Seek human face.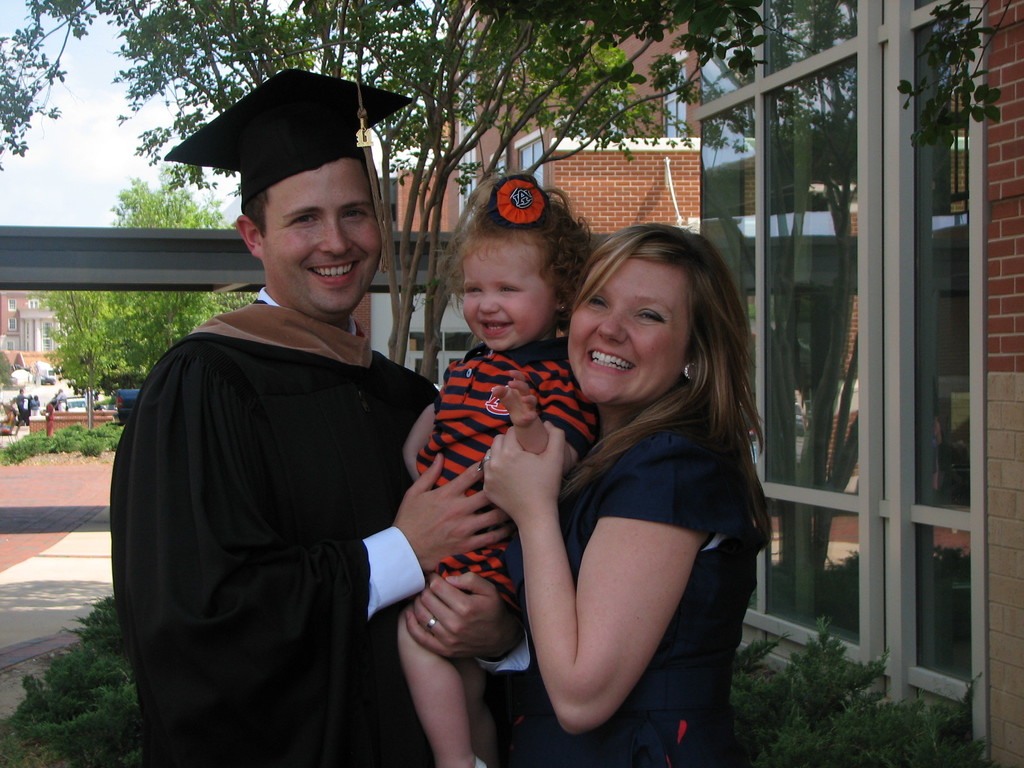
[262, 158, 385, 317].
